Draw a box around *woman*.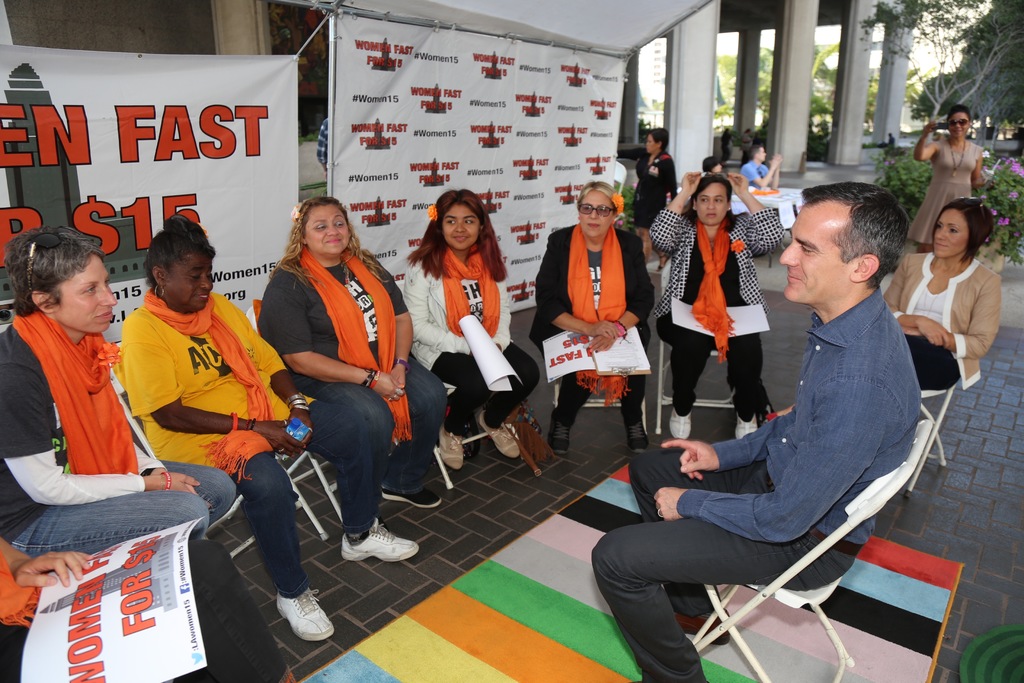
left=105, top=217, right=421, bottom=646.
